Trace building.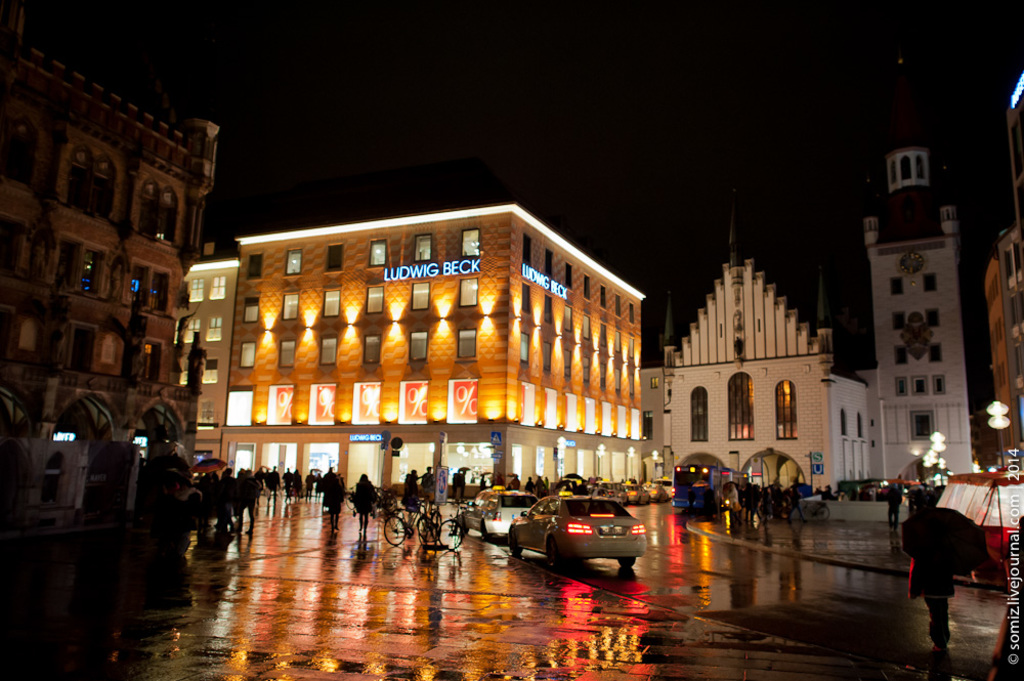
Traced to [0, 13, 223, 542].
